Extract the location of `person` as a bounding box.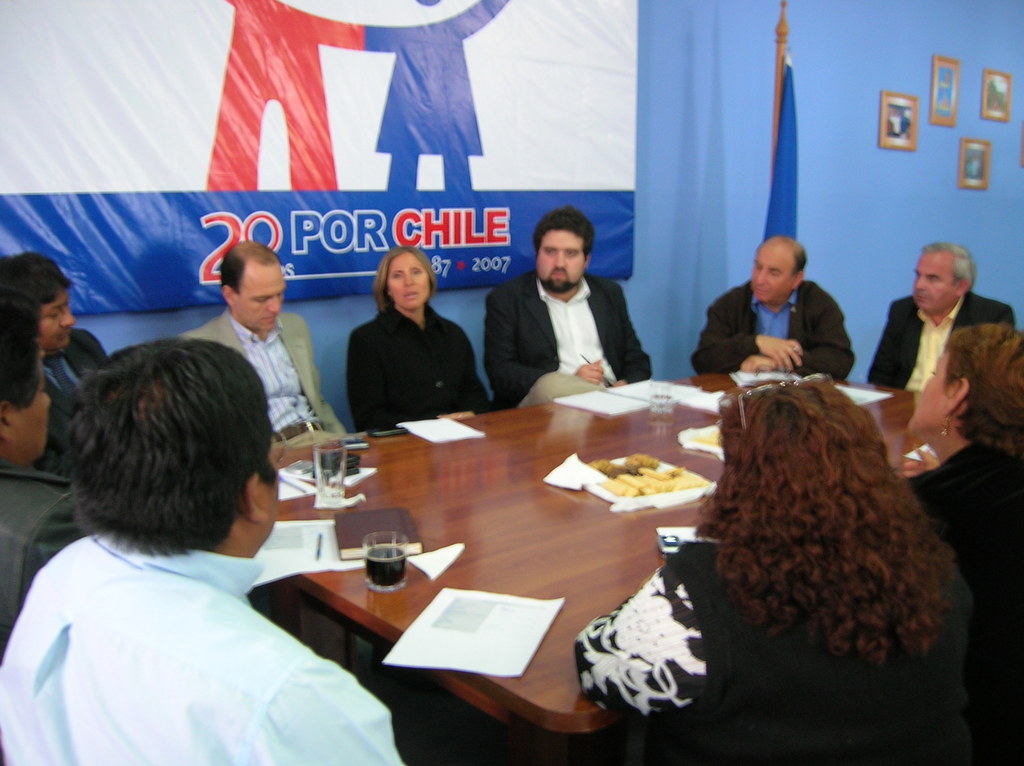
[x1=348, y1=245, x2=495, y2=435].
